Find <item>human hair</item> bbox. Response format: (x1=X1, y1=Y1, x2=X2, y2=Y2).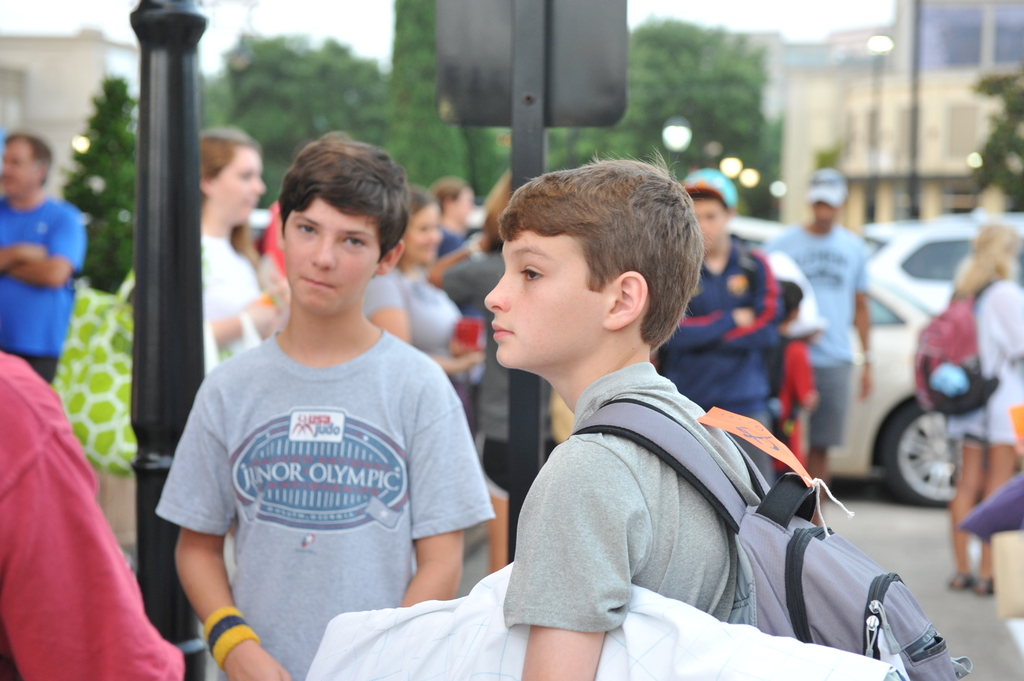
(x1=278, y1=129, x2=413, y2=262).
